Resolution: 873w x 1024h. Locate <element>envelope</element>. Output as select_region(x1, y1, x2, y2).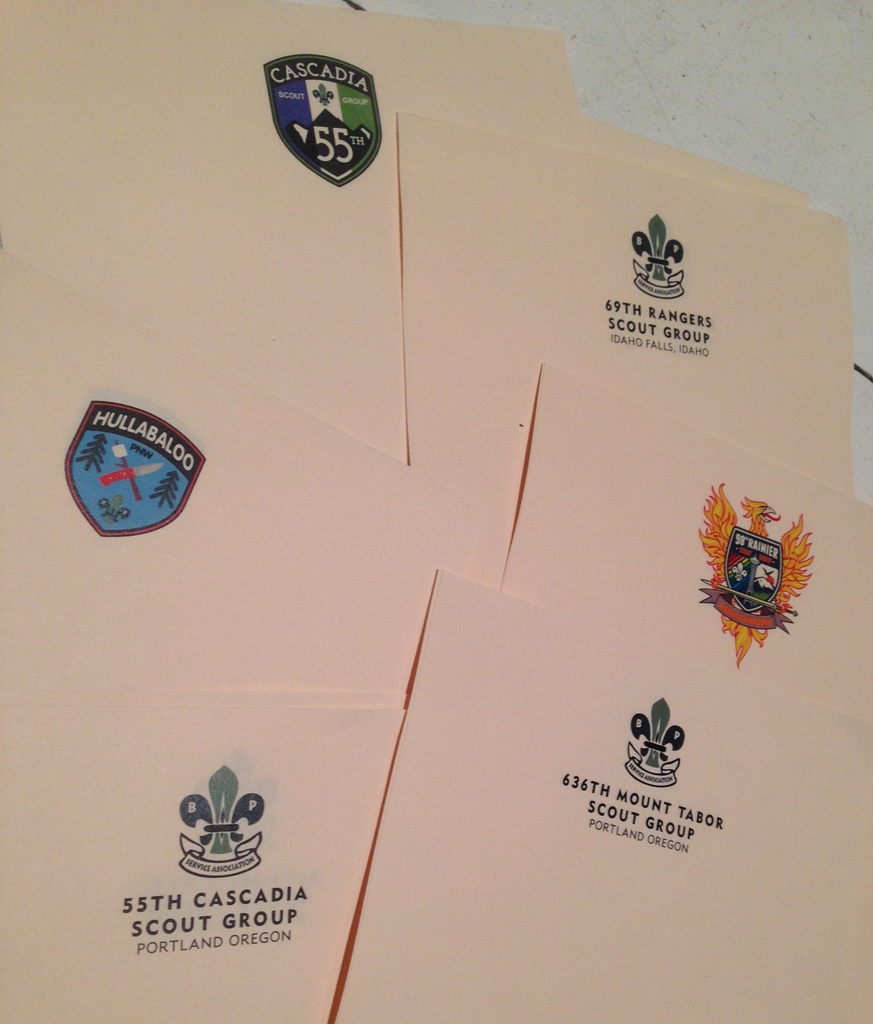
select_region(397, 111, 863, 545).
